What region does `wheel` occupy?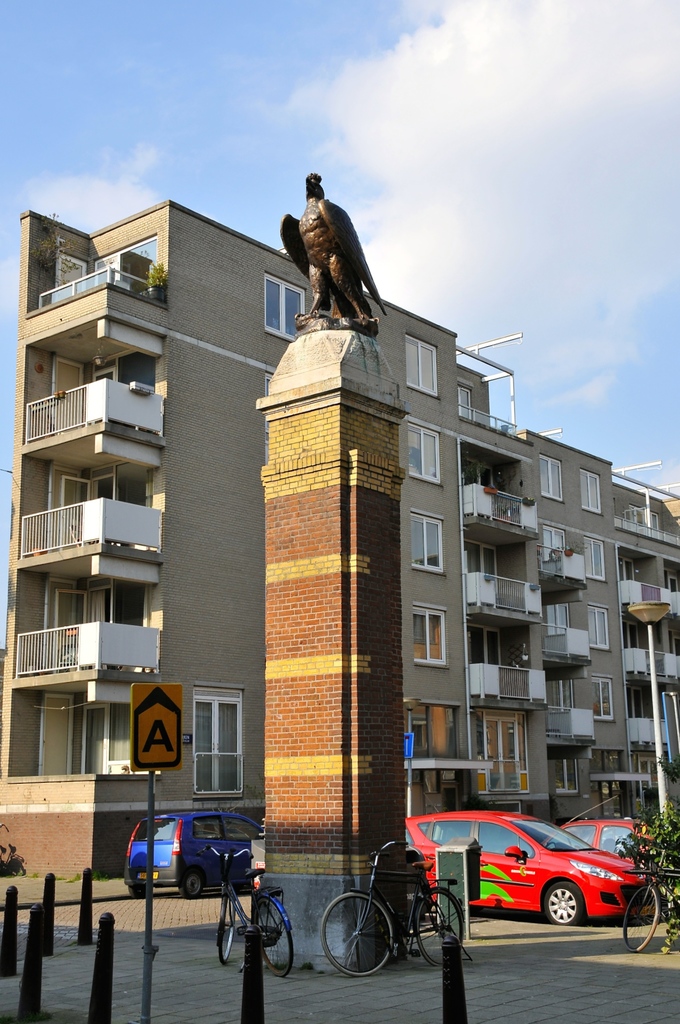
select_region(131, 884, 149, 900).
